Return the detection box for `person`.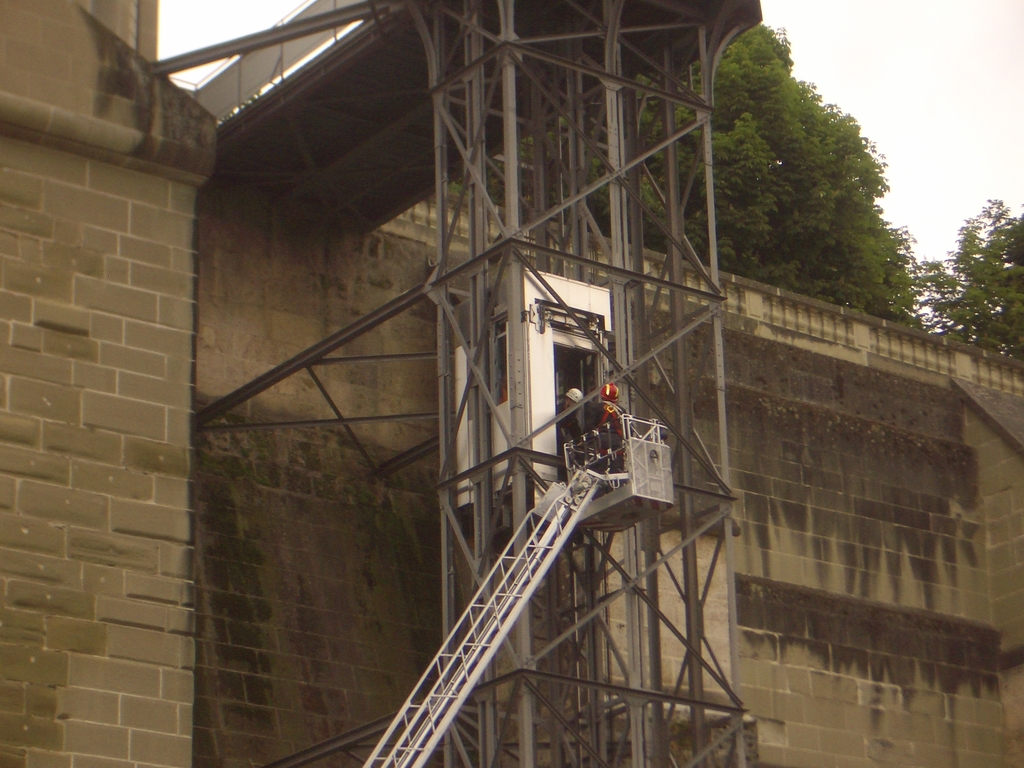
bbox(584, 380, 625, 470).
